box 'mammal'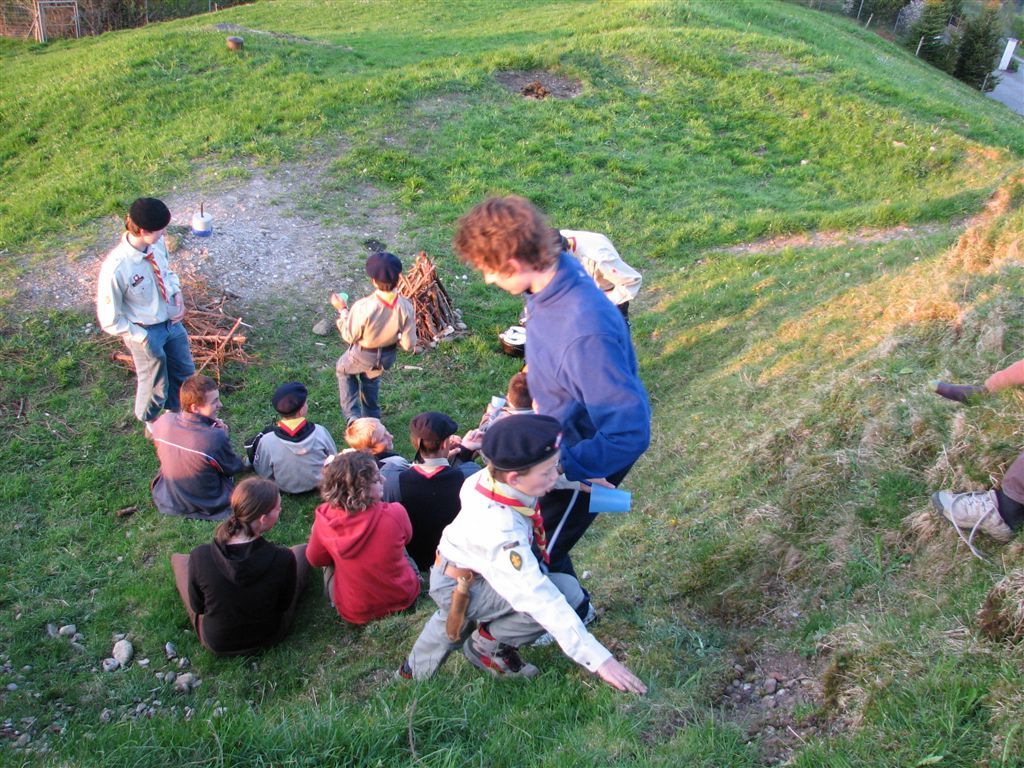
169:475:301:657
